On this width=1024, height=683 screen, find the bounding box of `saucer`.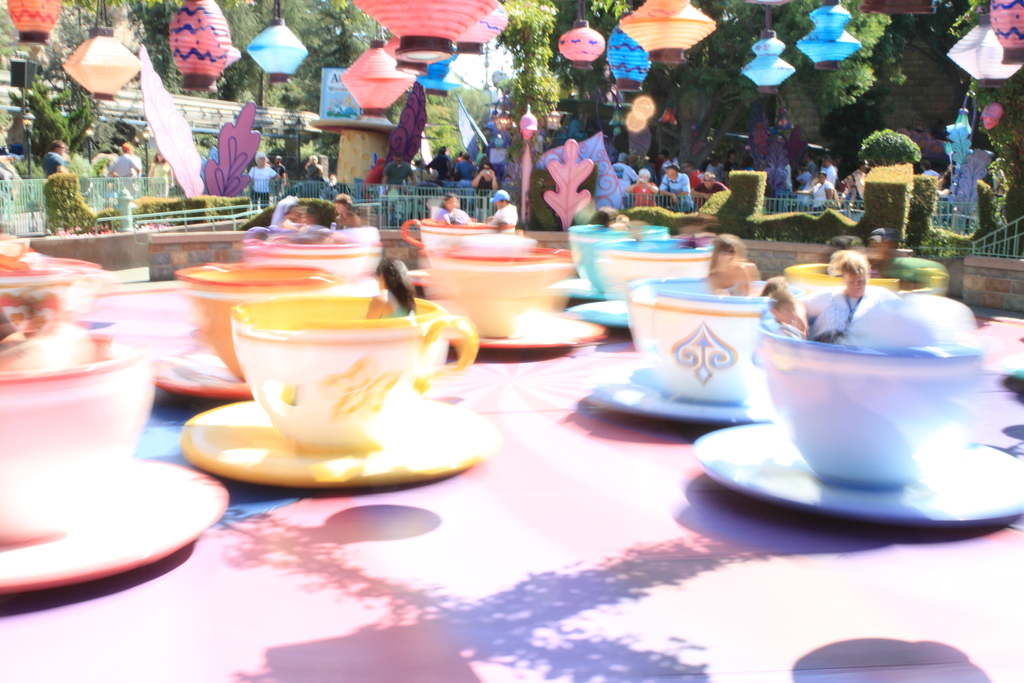
Bounding box: (407, 264, 427, 284).
